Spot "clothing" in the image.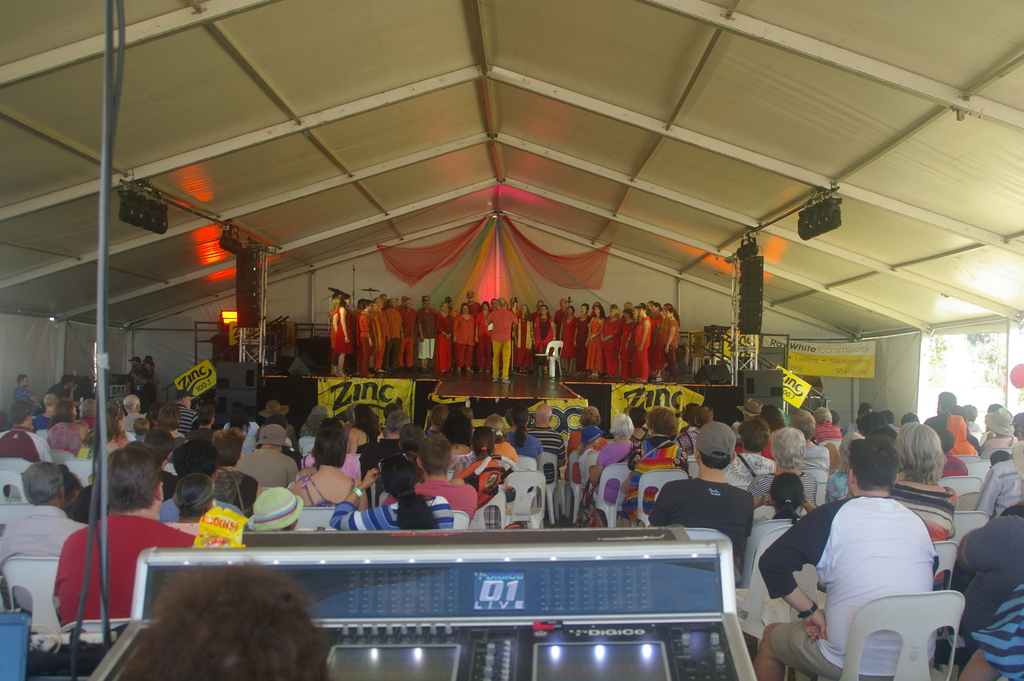
"clothing" found at {"x1": 400, "y1": 309, "x2": 417, "y2": 372}.
